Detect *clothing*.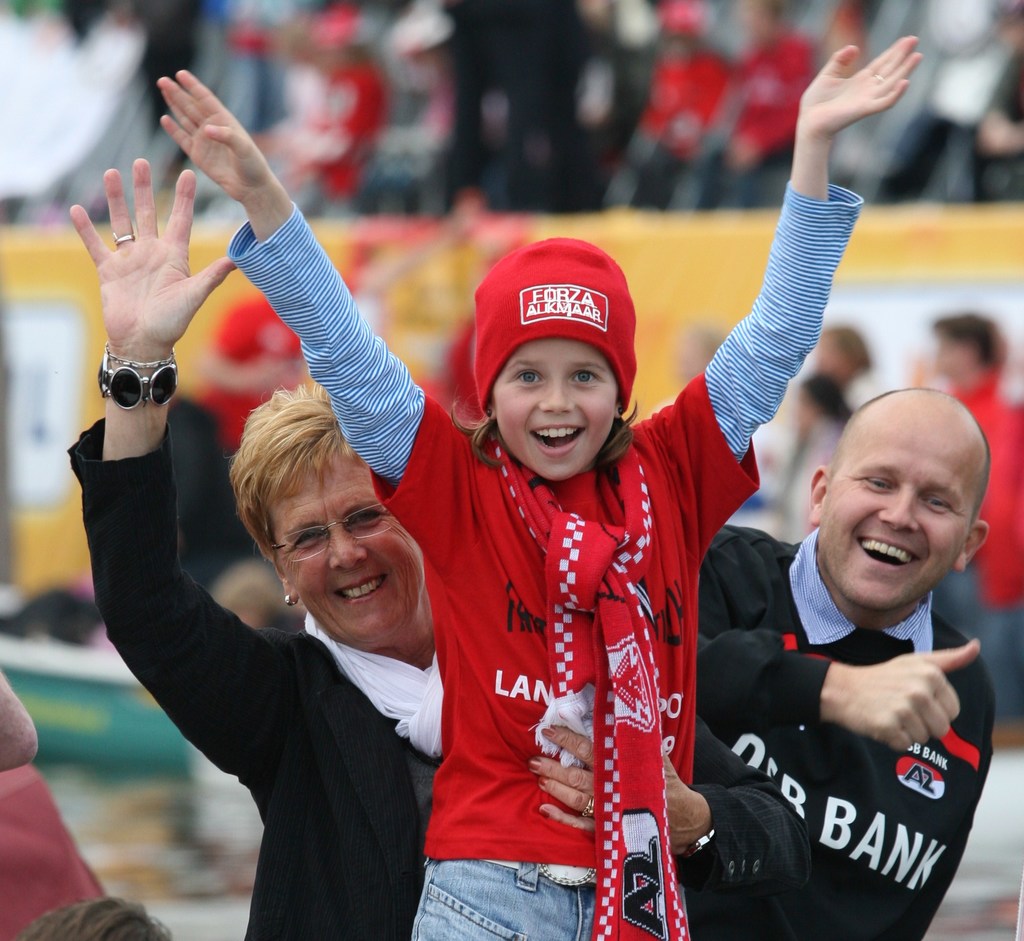
Detected at bbox=[63, 405, 460, 940].
